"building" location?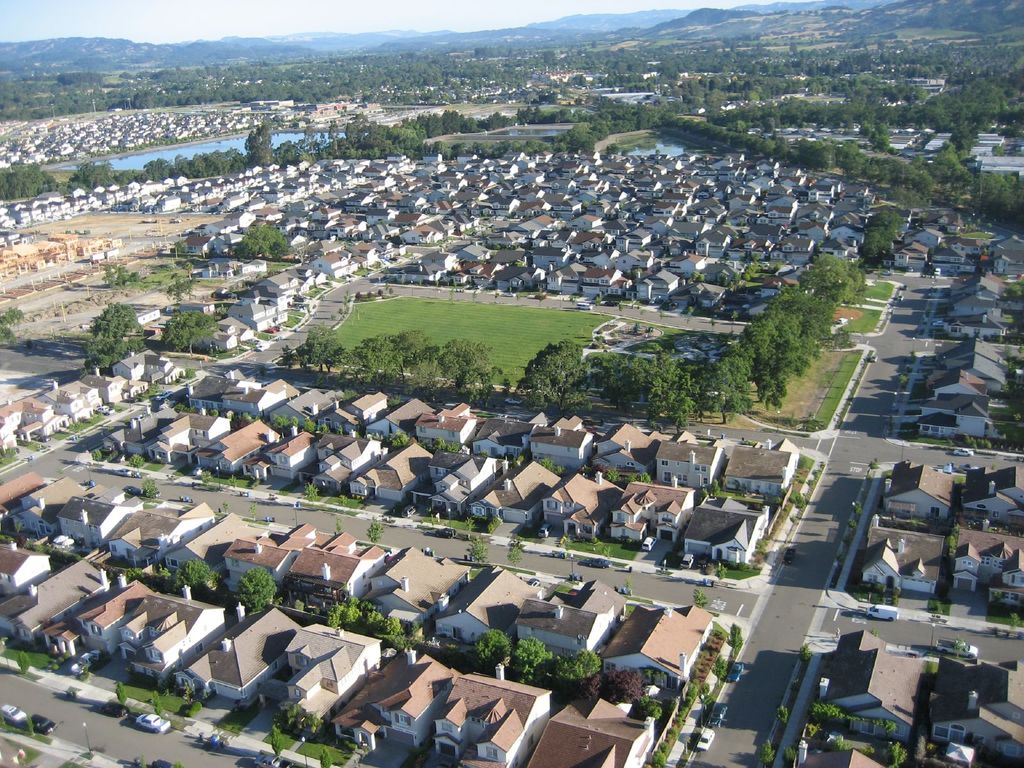
BBox(583, 409, 666, 477)
